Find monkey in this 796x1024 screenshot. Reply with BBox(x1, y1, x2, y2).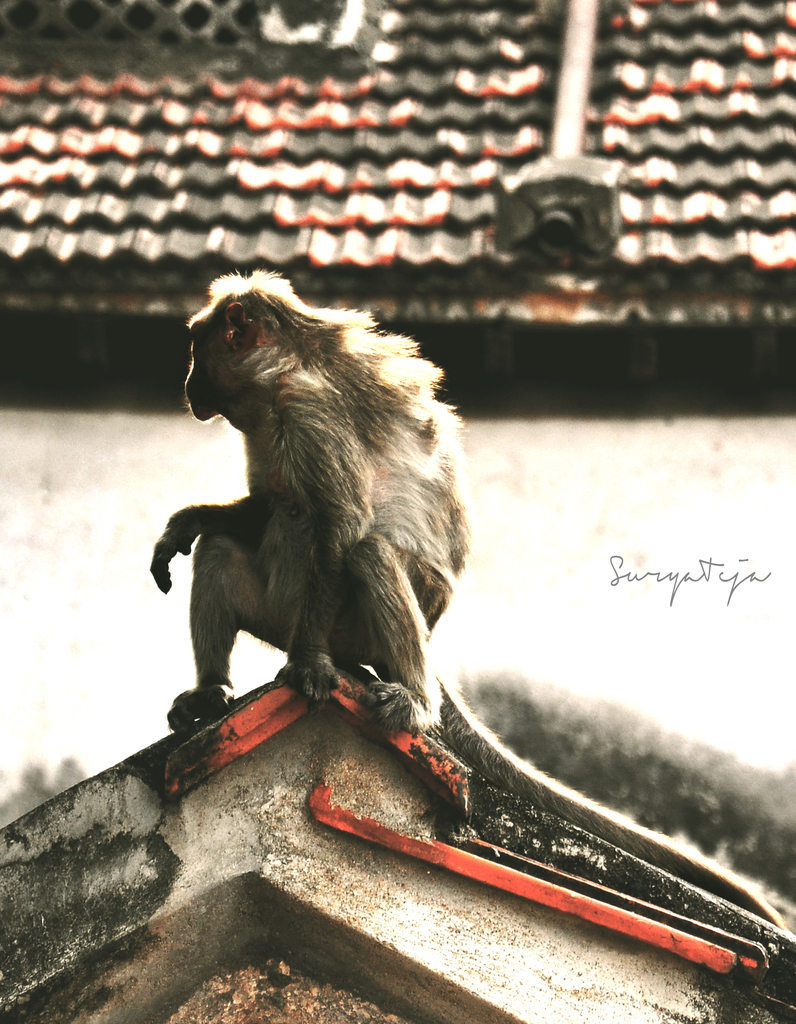
BBox(148, 266, 787, 935).
